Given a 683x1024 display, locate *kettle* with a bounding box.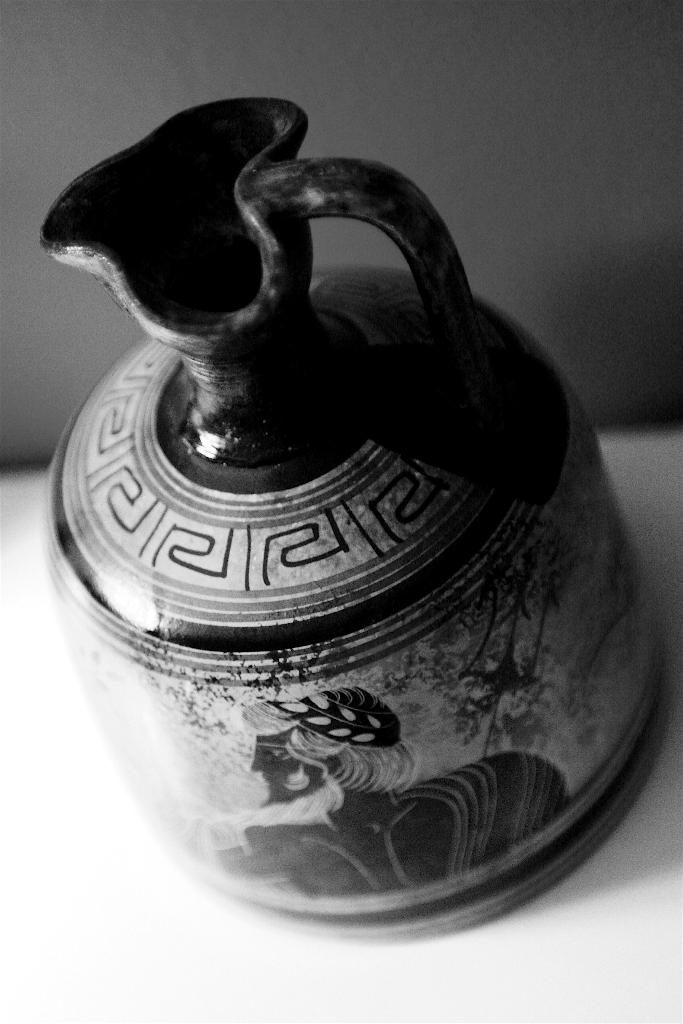
Located: {"x1": 17, "y1": 94, "x2": 669, "y2": 944}.
